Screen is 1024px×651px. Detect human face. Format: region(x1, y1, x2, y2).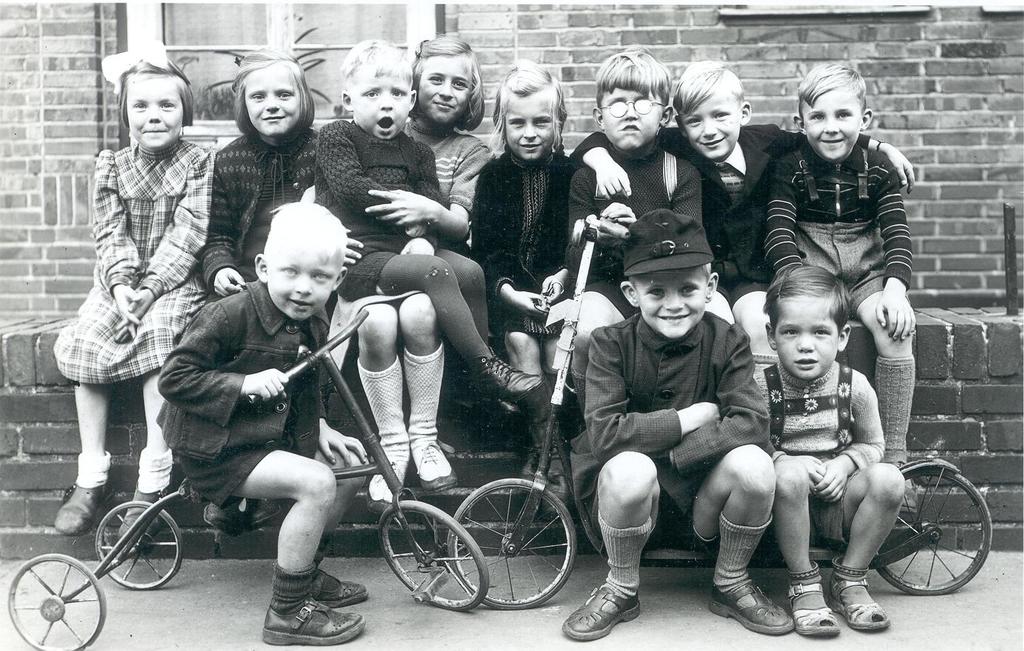
region(678, 88, 745, 157).
